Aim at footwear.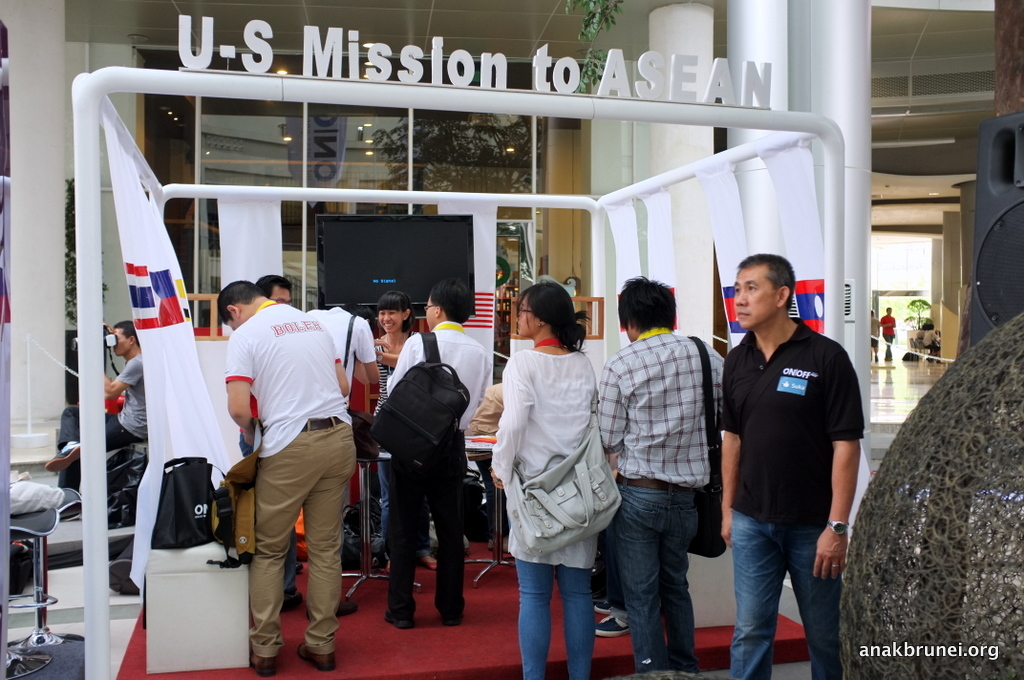
Aimed at (x1=594, y1=602, x2=629, y2=638).
